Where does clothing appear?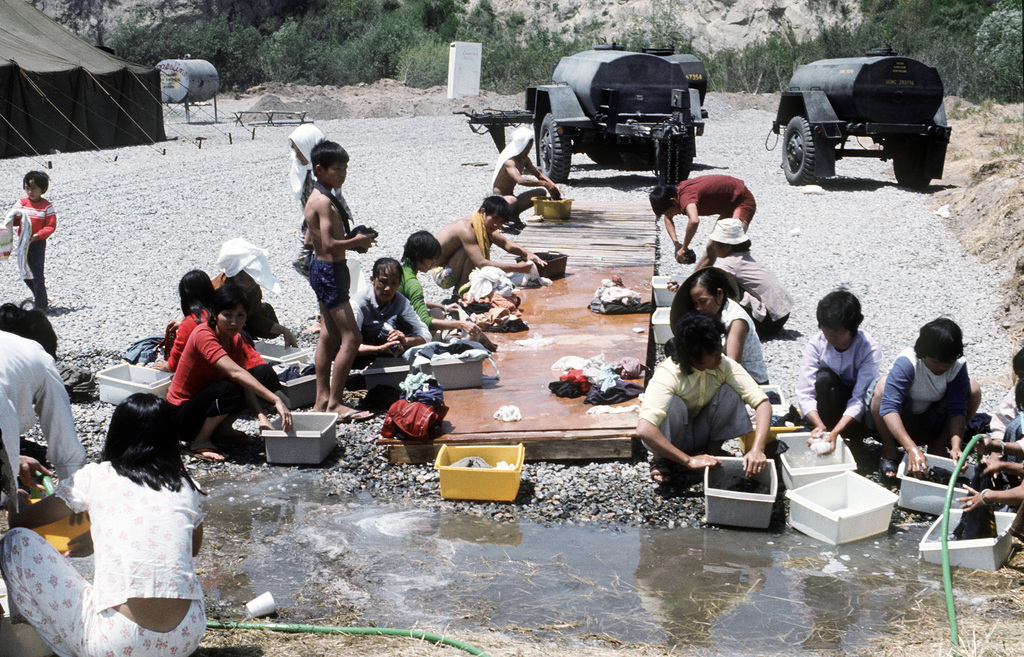
Appears at Rect(712, 254, 796, 329).
